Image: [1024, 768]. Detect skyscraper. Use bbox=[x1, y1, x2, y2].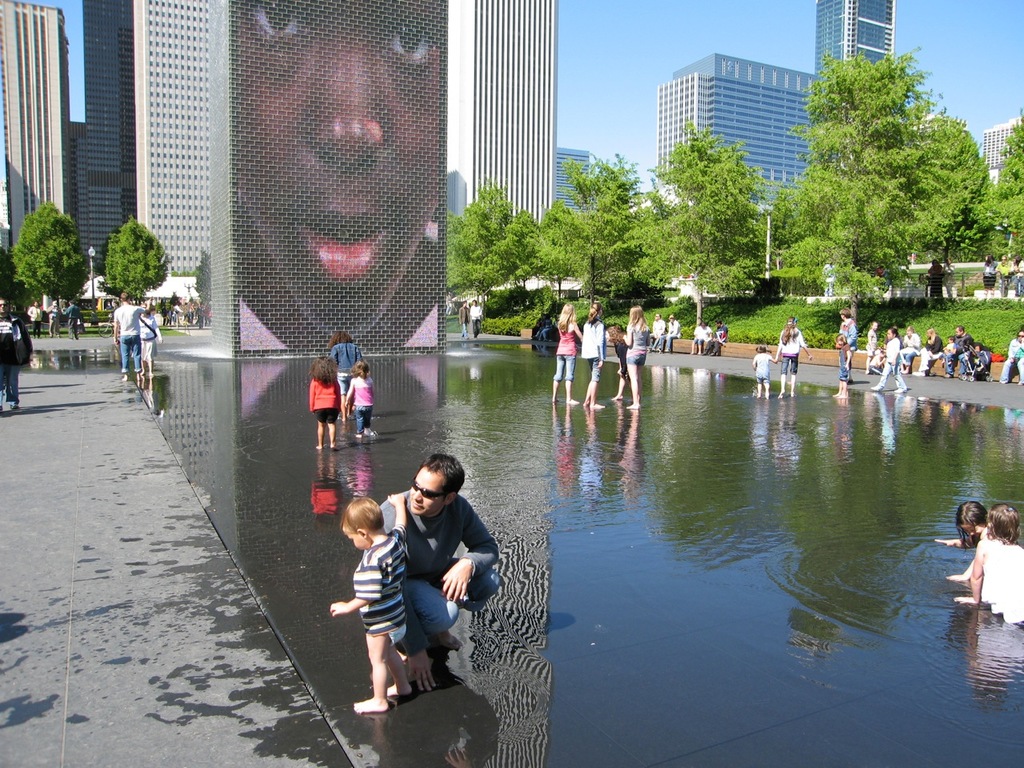
bbox=[658, 50, 829, 201].
